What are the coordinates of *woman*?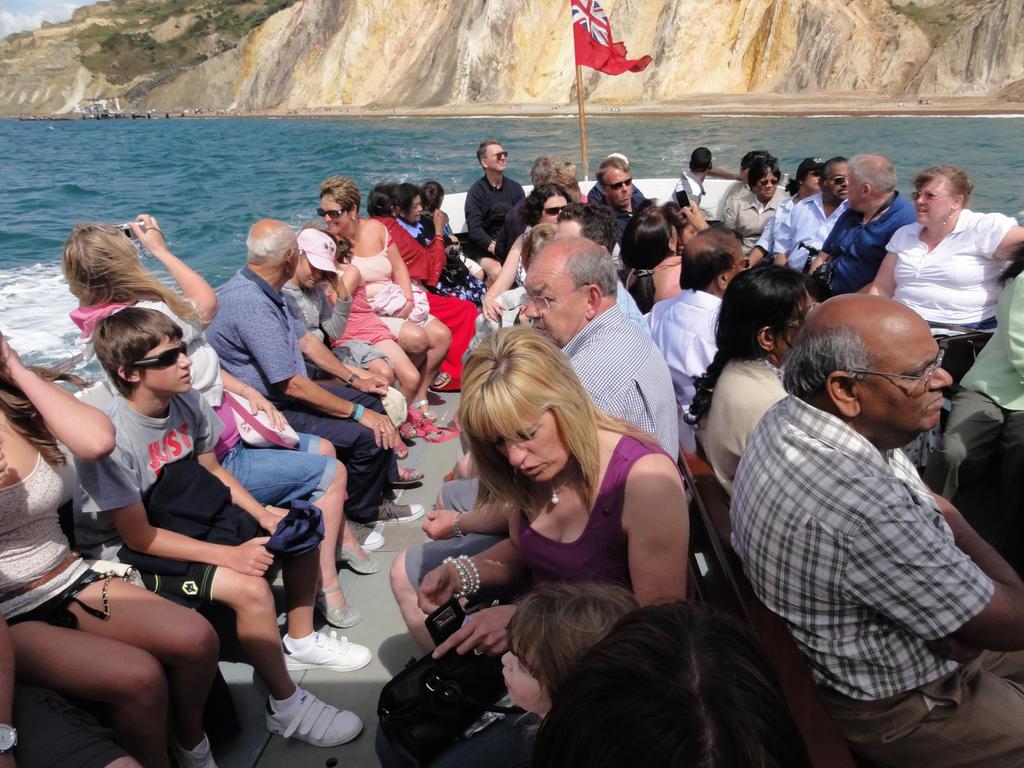
left=417, top=180, right=486, bottom=278.
